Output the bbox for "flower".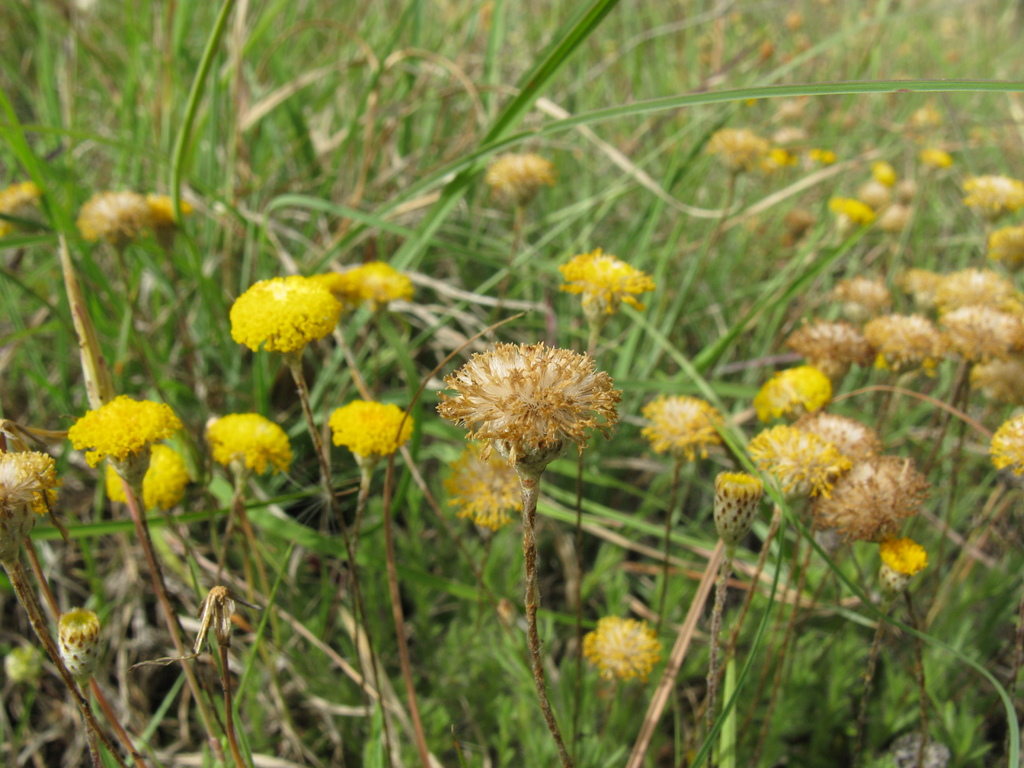
641:394:723:463.
